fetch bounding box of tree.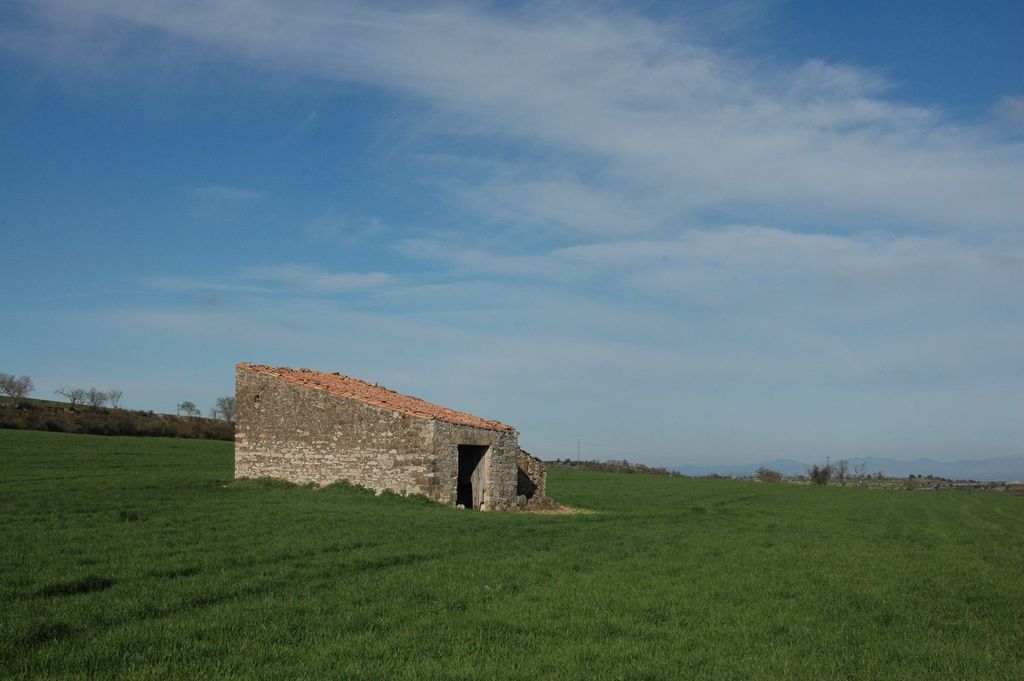
Bbox: 84,386,104,411.
